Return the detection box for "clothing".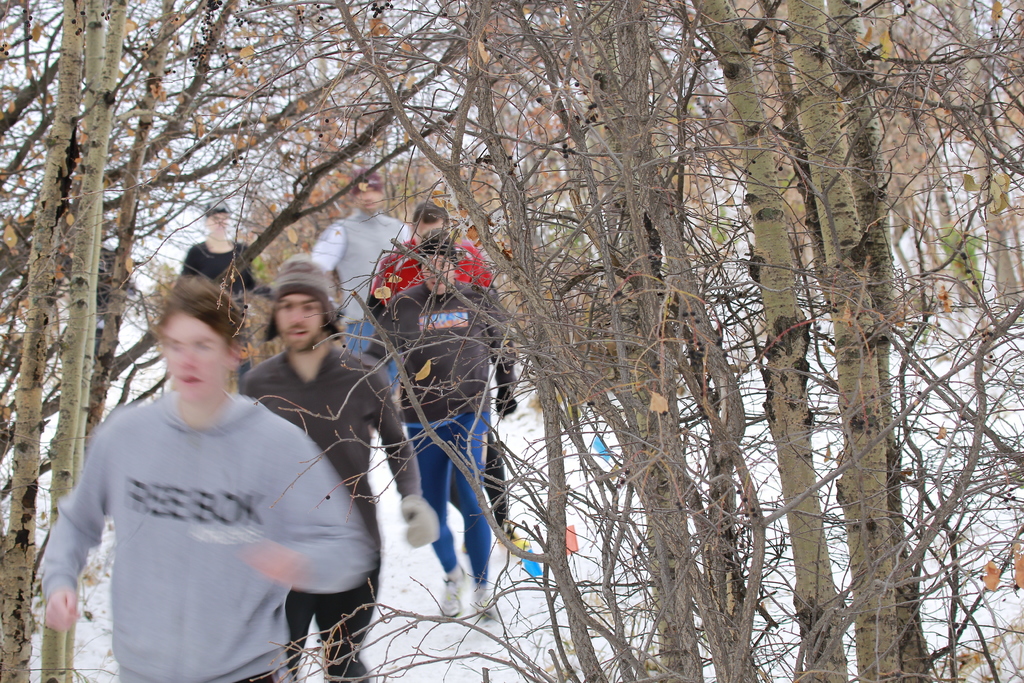
Rect(178, 242, 270, 307).
